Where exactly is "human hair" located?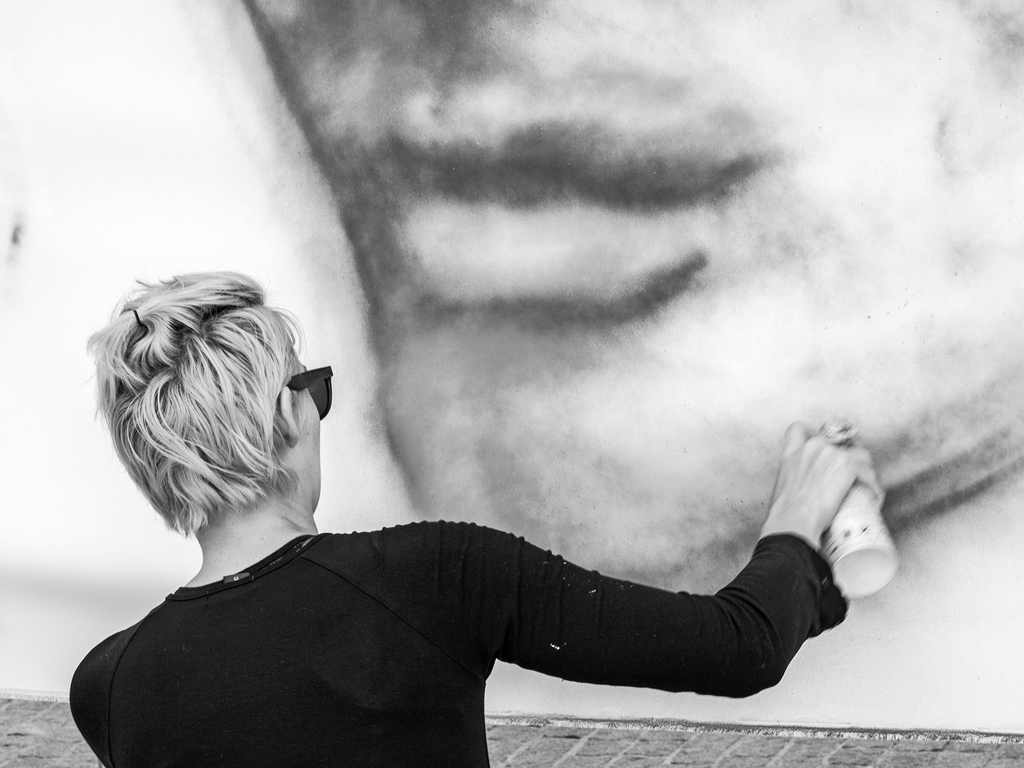
Its bounding box is 84 273 316 533.
